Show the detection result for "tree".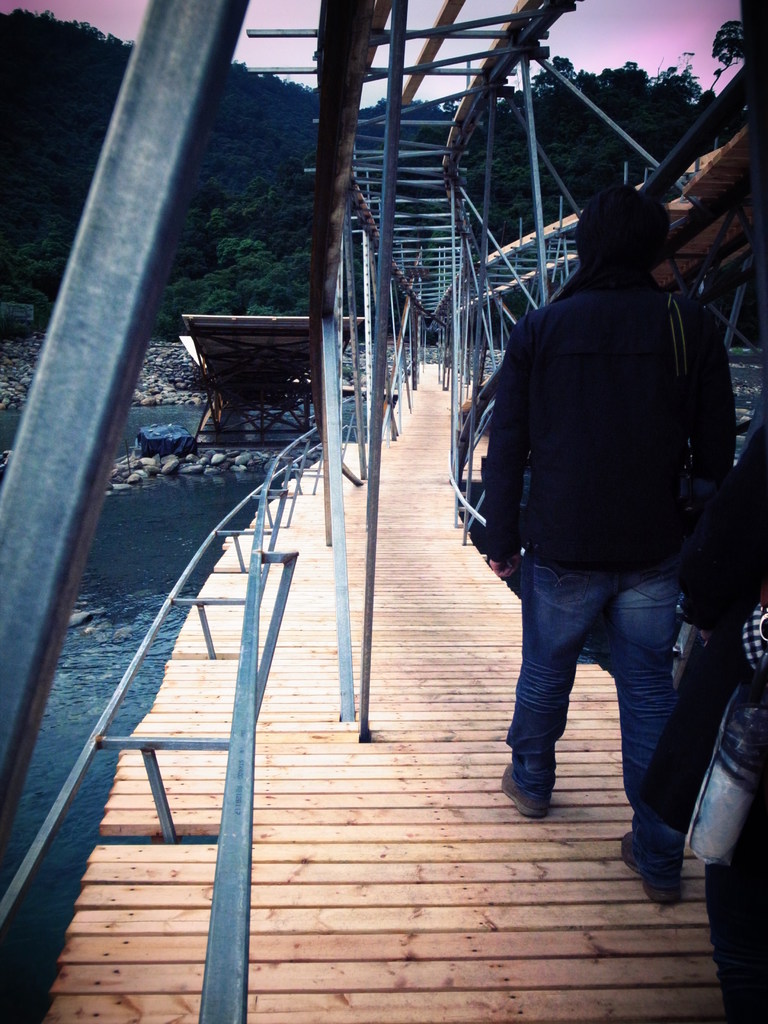
(left=581, top=63, right=646, bottom=92).
